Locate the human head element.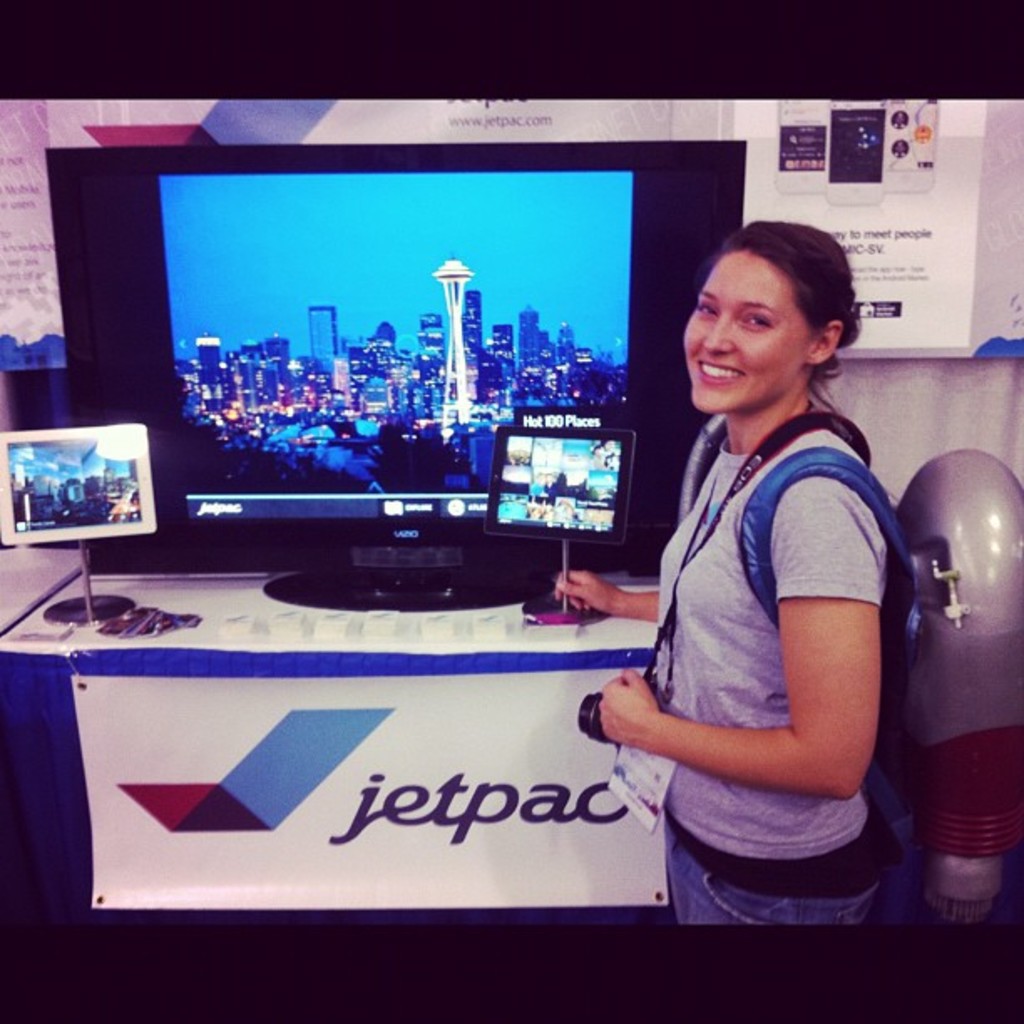
Element bbox: pyautogui.locateOnScreen(676, 218, 867, 413).
